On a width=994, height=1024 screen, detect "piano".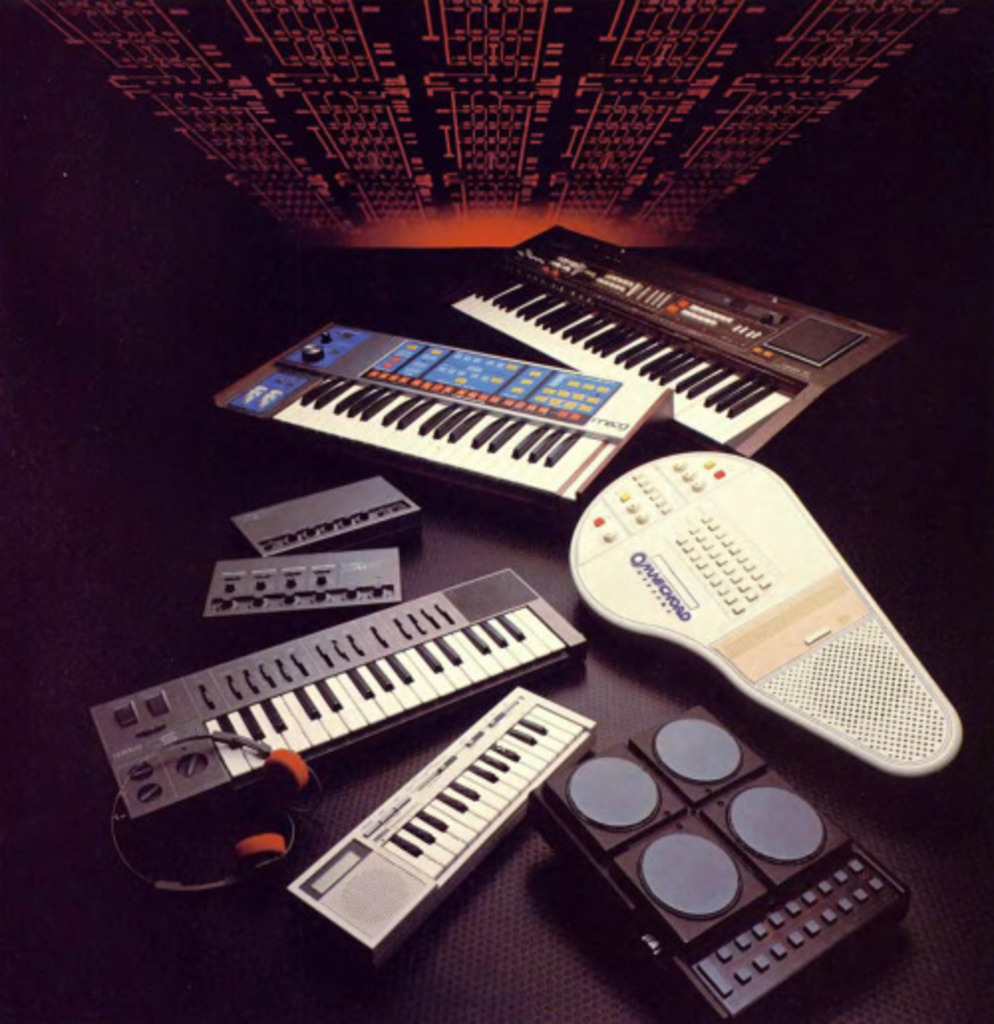
{"left": 429, "top": 215, "right": 895, "bottom": 453}.
